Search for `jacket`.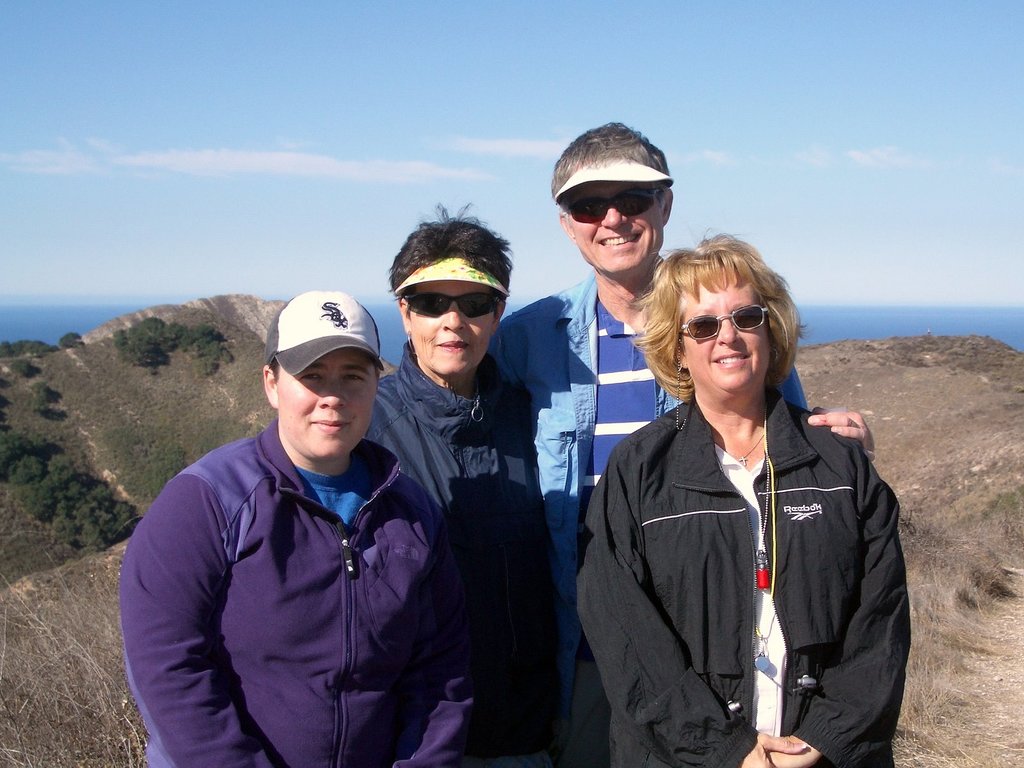
Found at 483,262,819,635.
